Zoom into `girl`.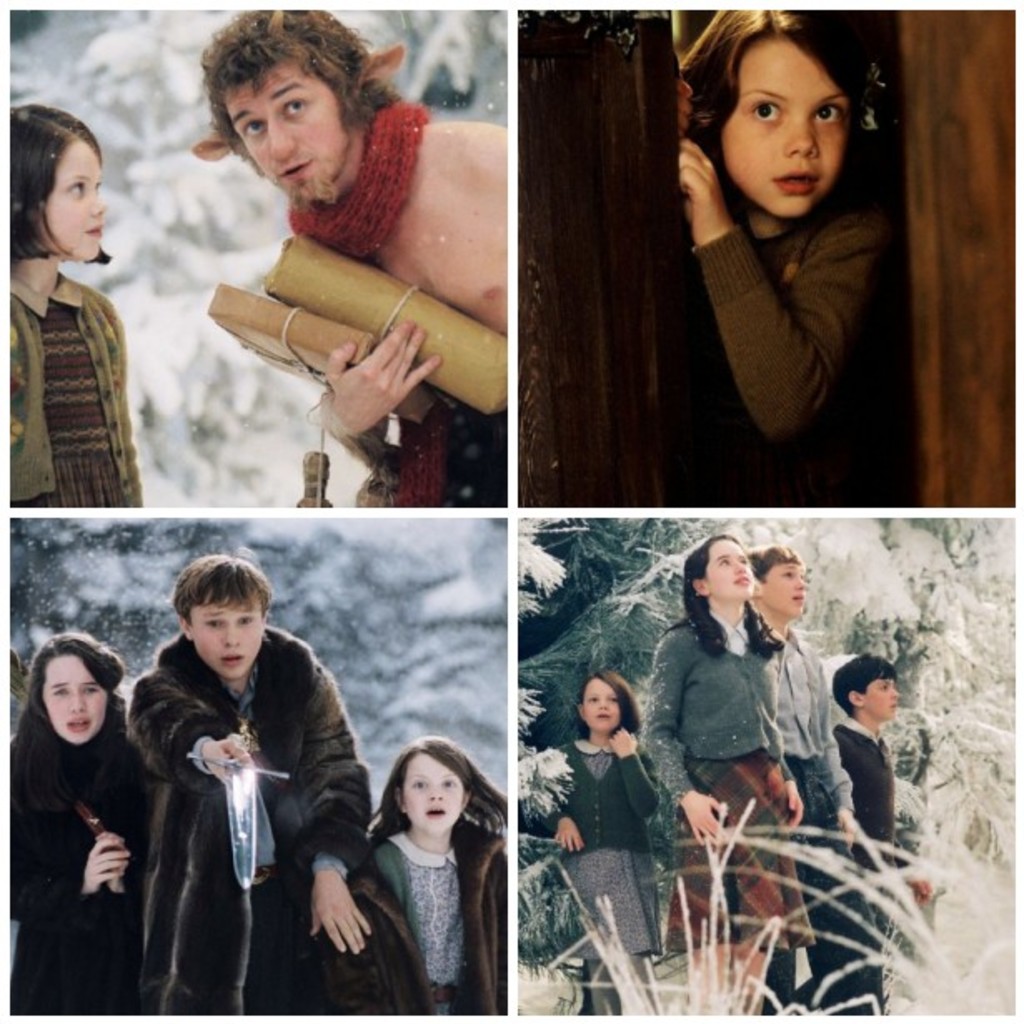
Zoom target: (x1=668, y1=5, x2=901, y2=505).
